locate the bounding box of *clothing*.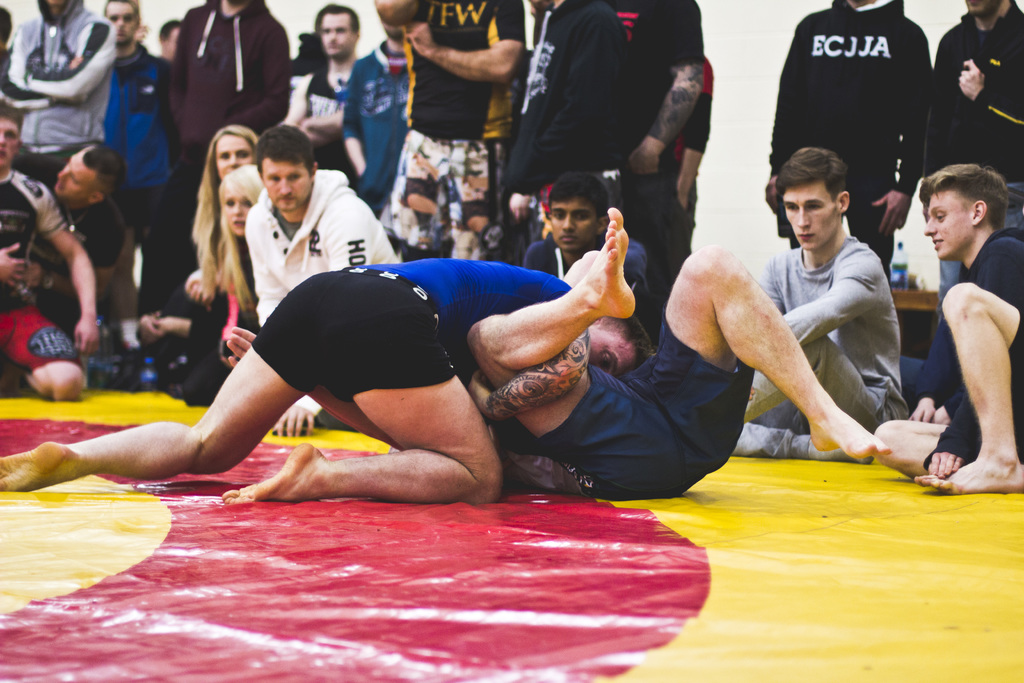
Bounding box: <region>916, 0, 1023, 324</region>.
